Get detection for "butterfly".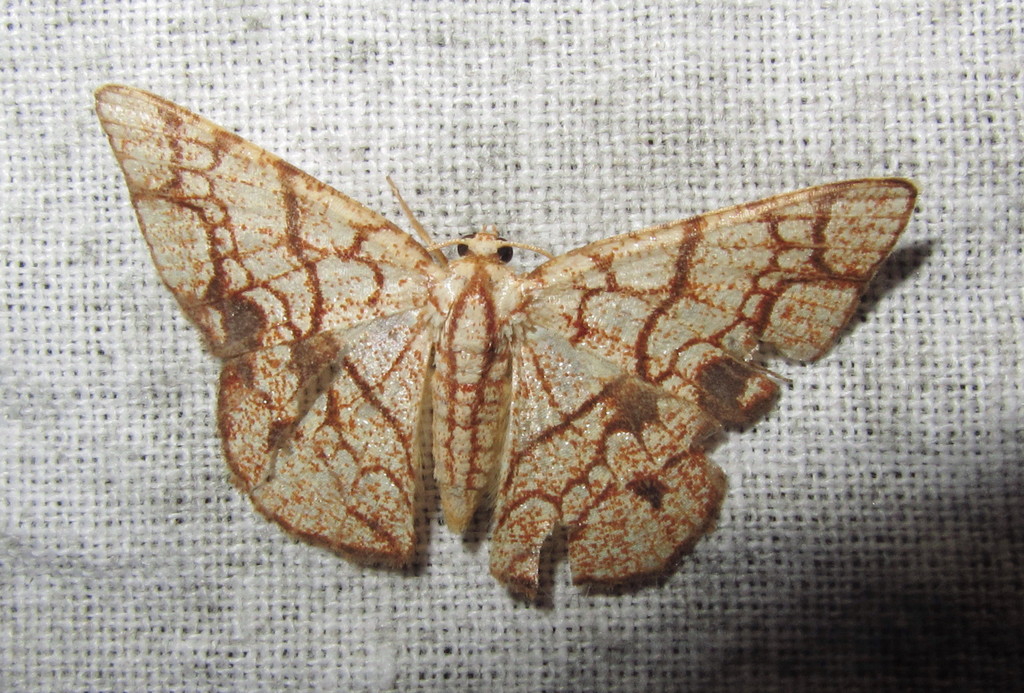
Detection: <region>84, 109, 941, 605</region>.
